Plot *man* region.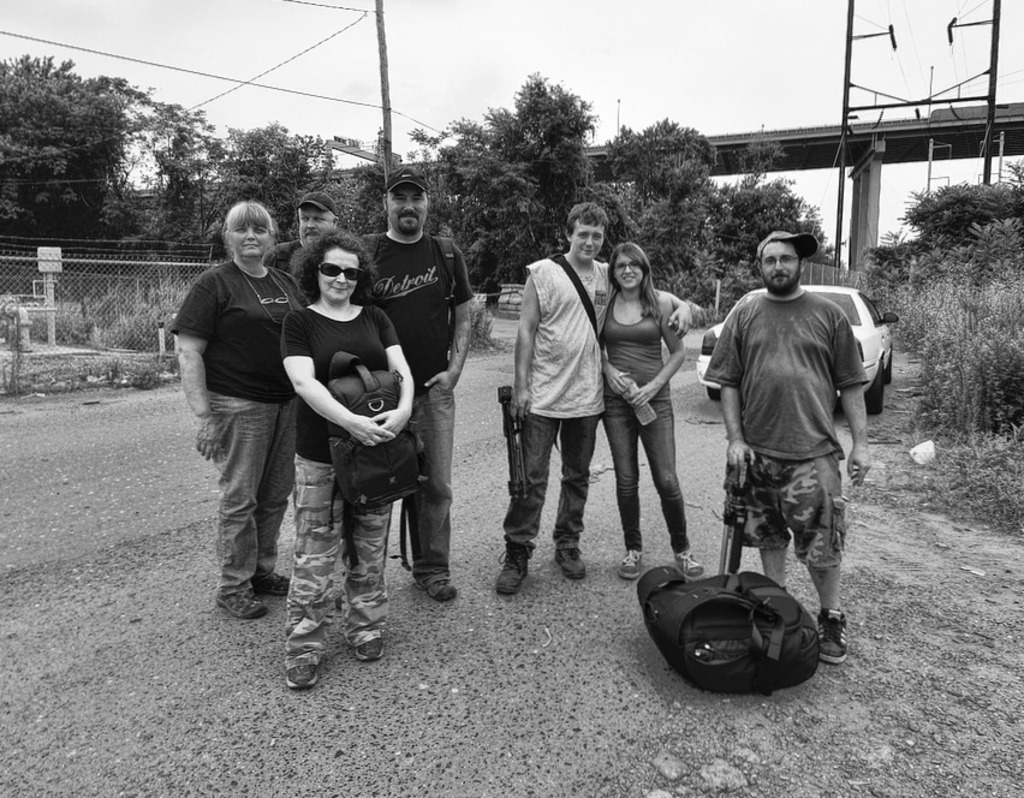
Plotted at locate(492, 196, 689, 596).
